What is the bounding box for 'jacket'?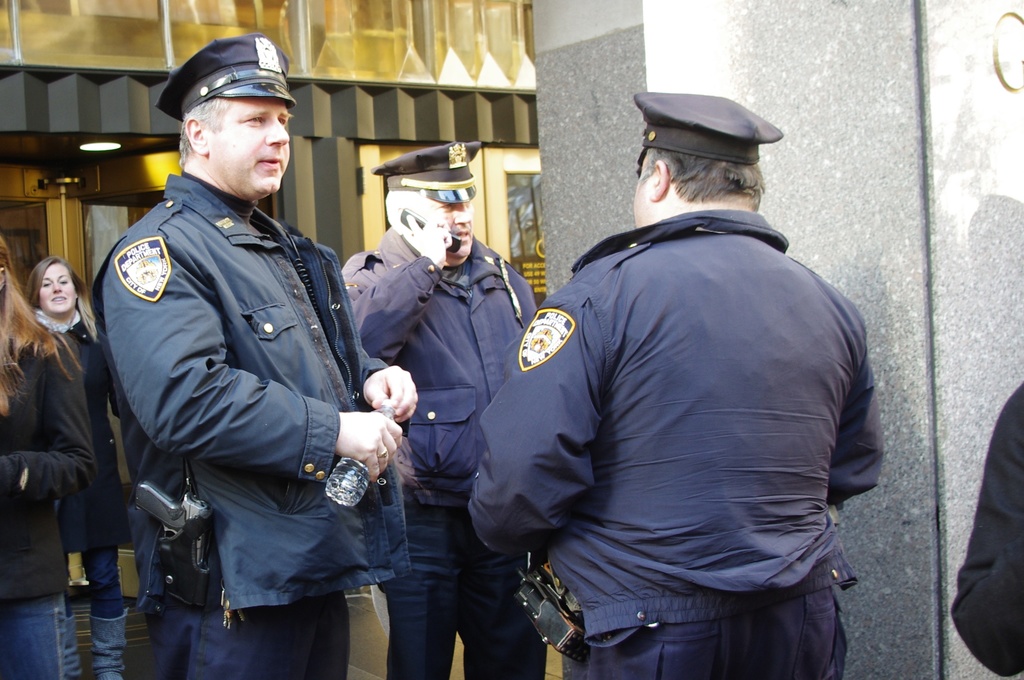
(left=97, top=116, right=408, bottom=615).
